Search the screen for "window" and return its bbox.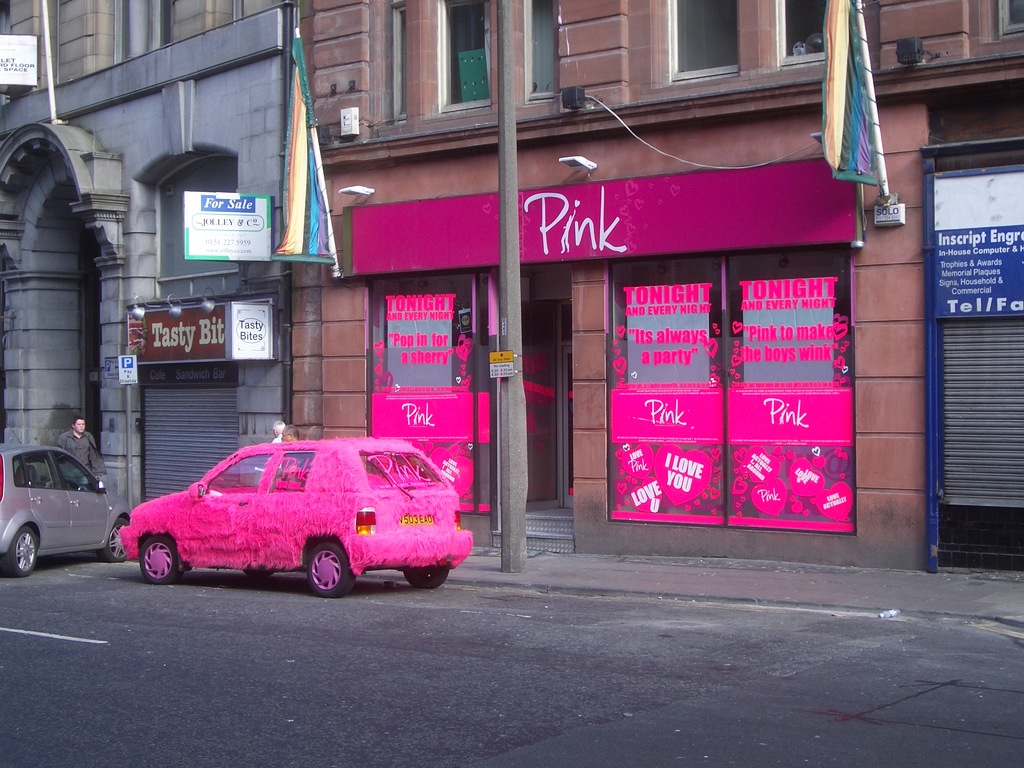
Found: [988,0,1020,45].
